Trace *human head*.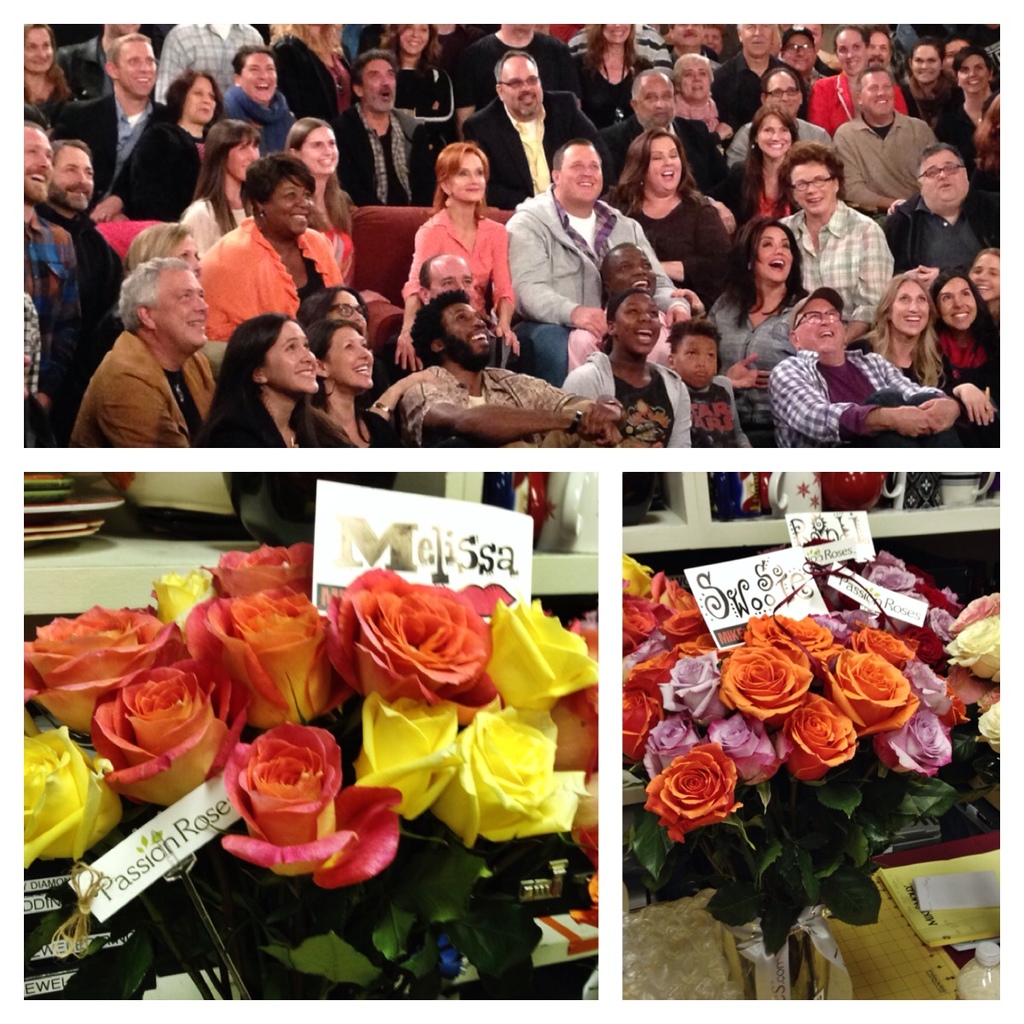
Traced to bbox=(836, 26, 874, 76).
